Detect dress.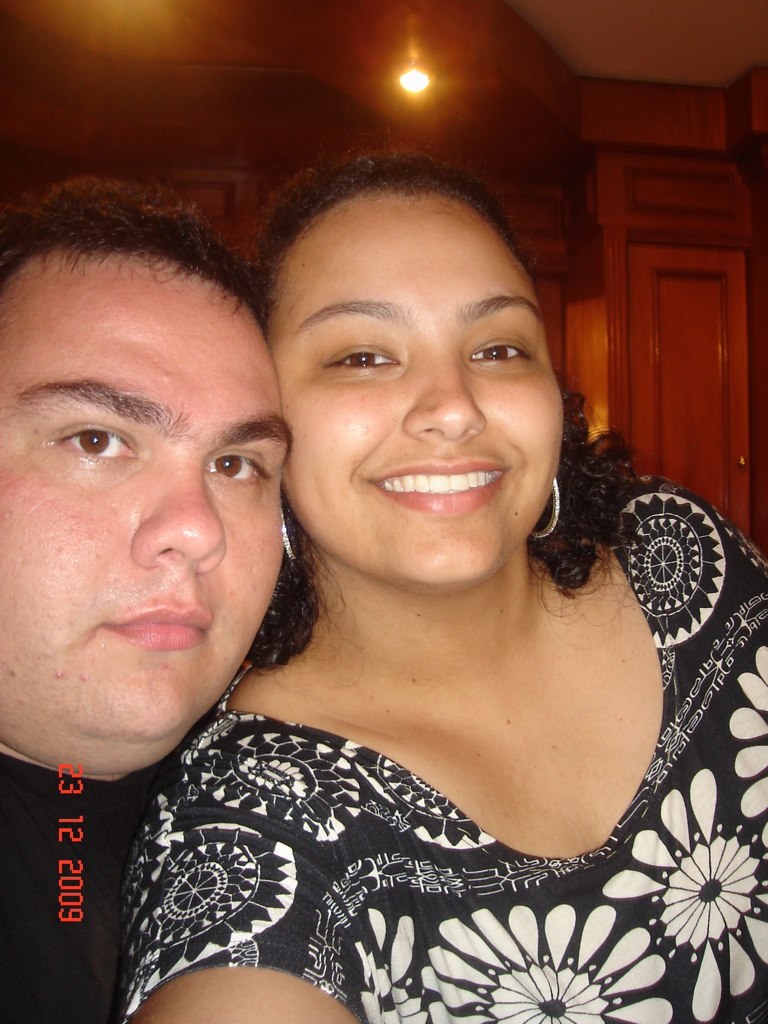
Detected at <bbox>114, 473, 767, 1023</bbox>.
